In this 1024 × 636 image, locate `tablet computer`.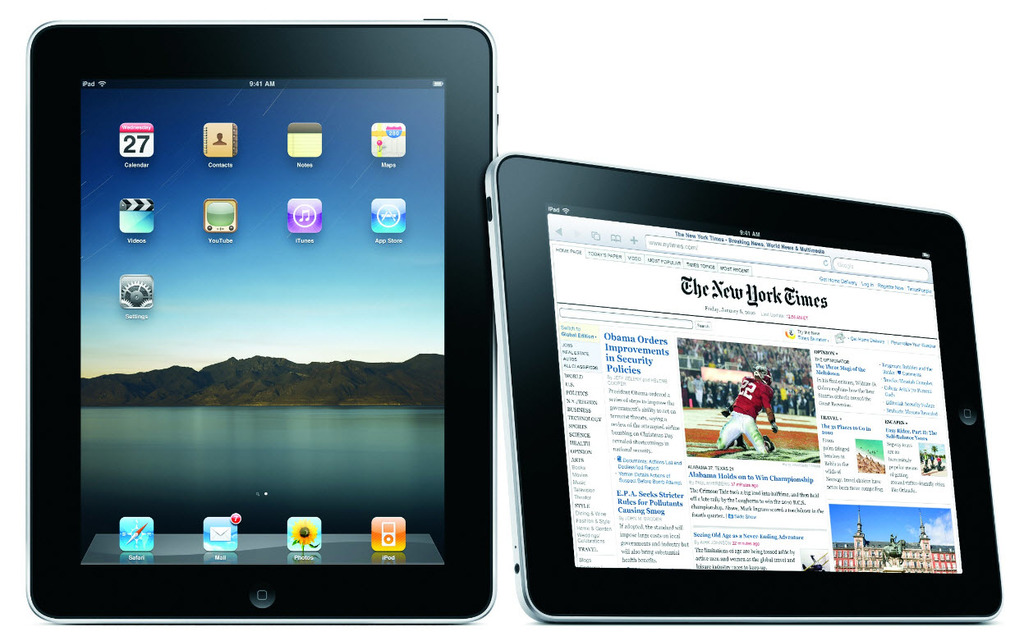
Bounding box: Rect(484, 152, 1003, 625).
